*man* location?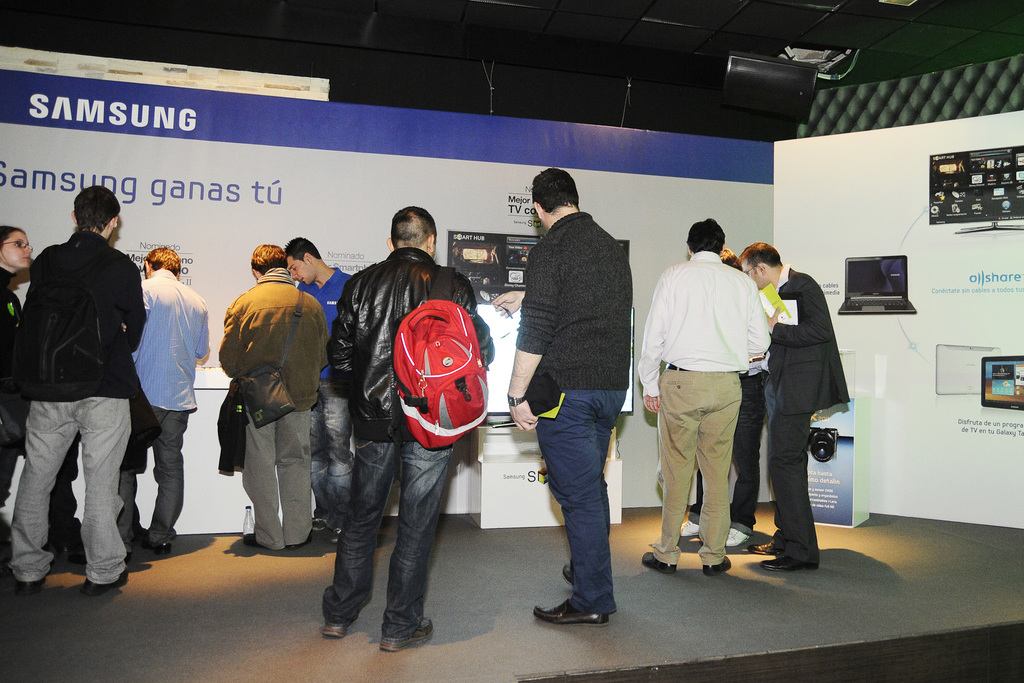
<box>508,161,631,627</box>
